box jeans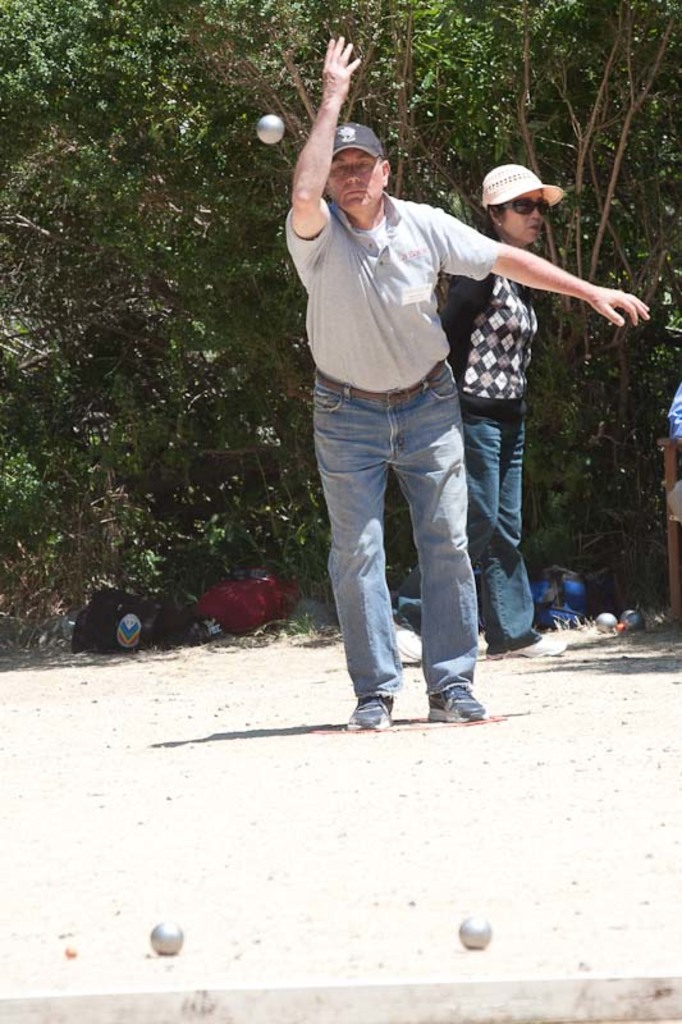
313/376/479/692
